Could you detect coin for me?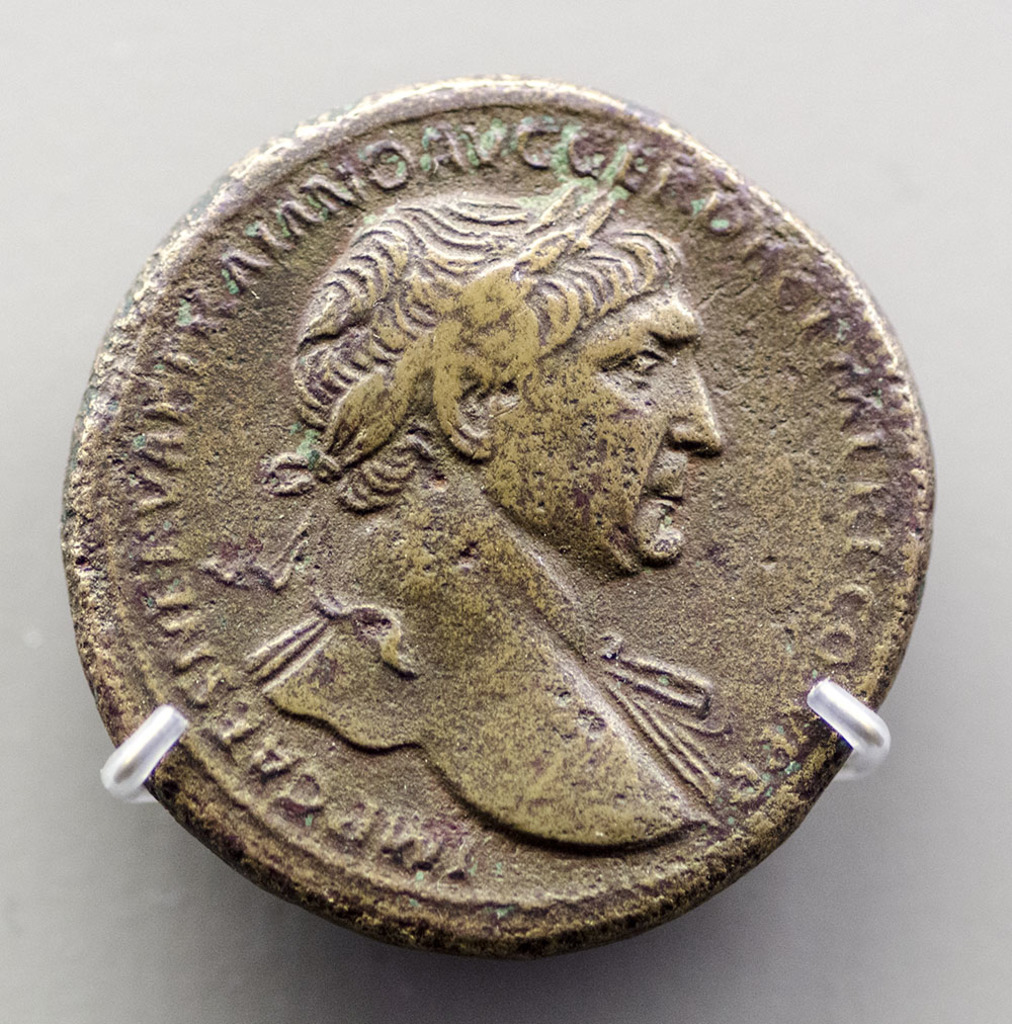
Detection result: 68 79 934 952.
